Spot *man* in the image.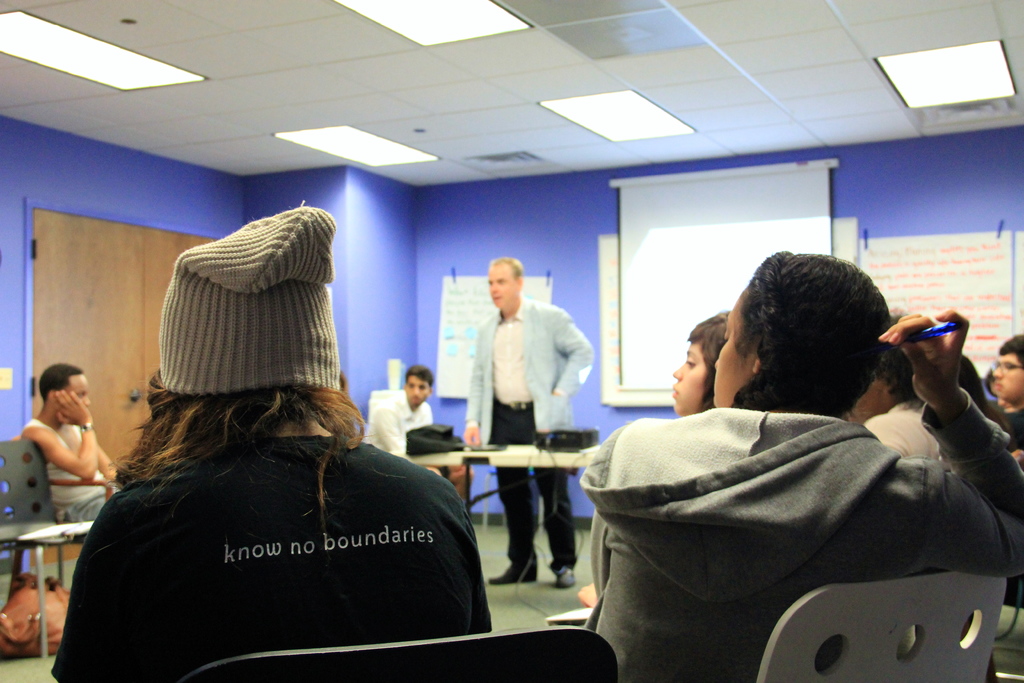
*man* found at rect(16, 358, 126, 519).
